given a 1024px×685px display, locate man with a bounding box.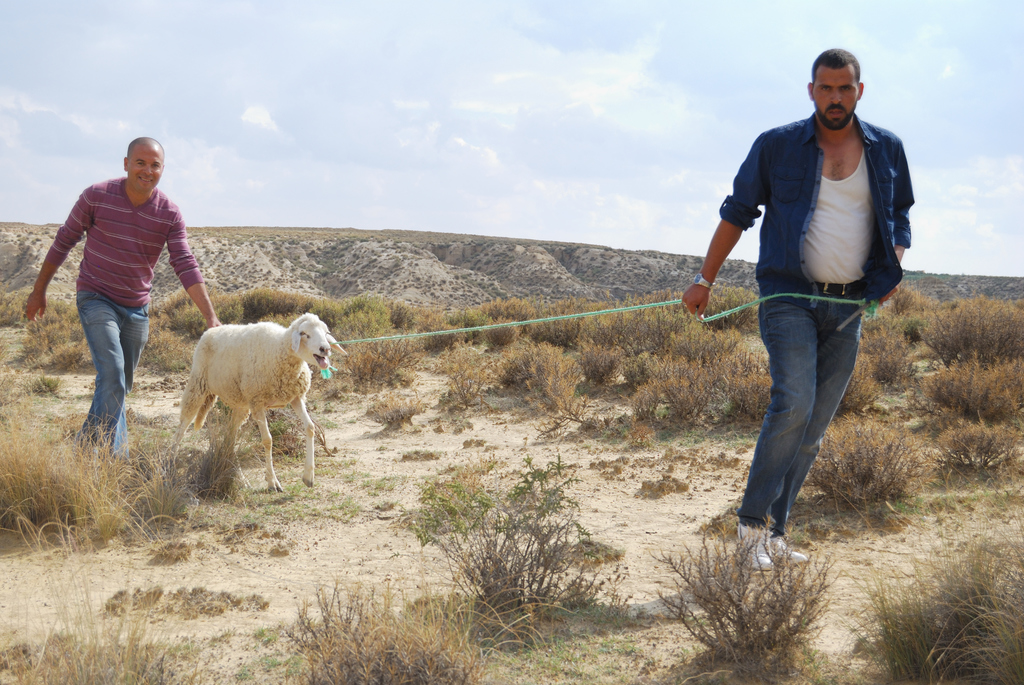
Located: [30,139,220,461].
